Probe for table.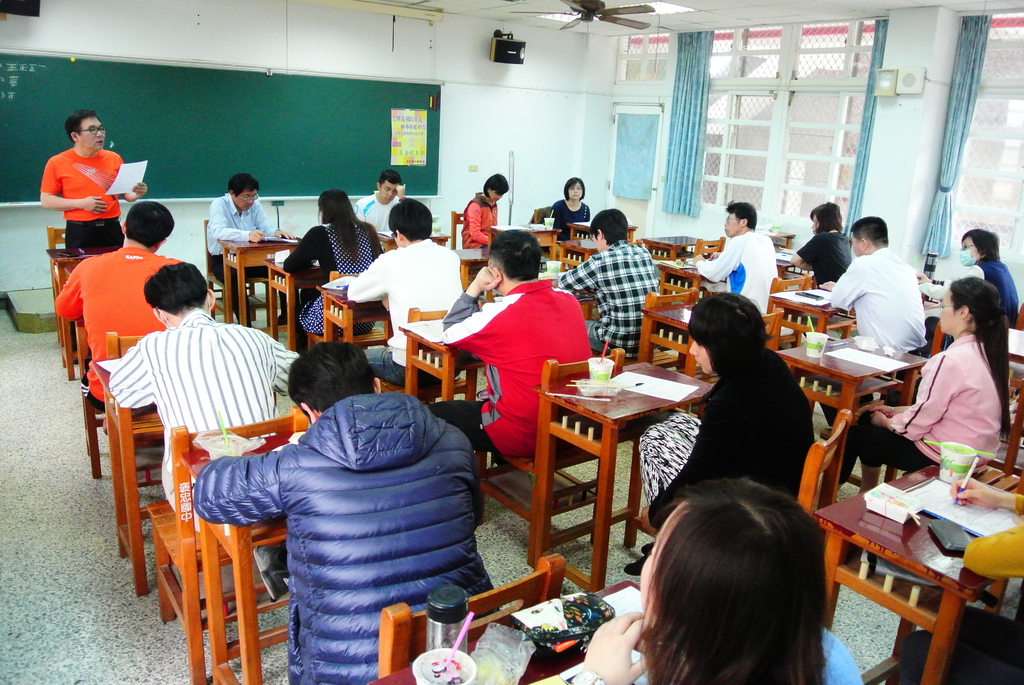
Probe result: [left=362, top=581, right=650, bottom=684].
